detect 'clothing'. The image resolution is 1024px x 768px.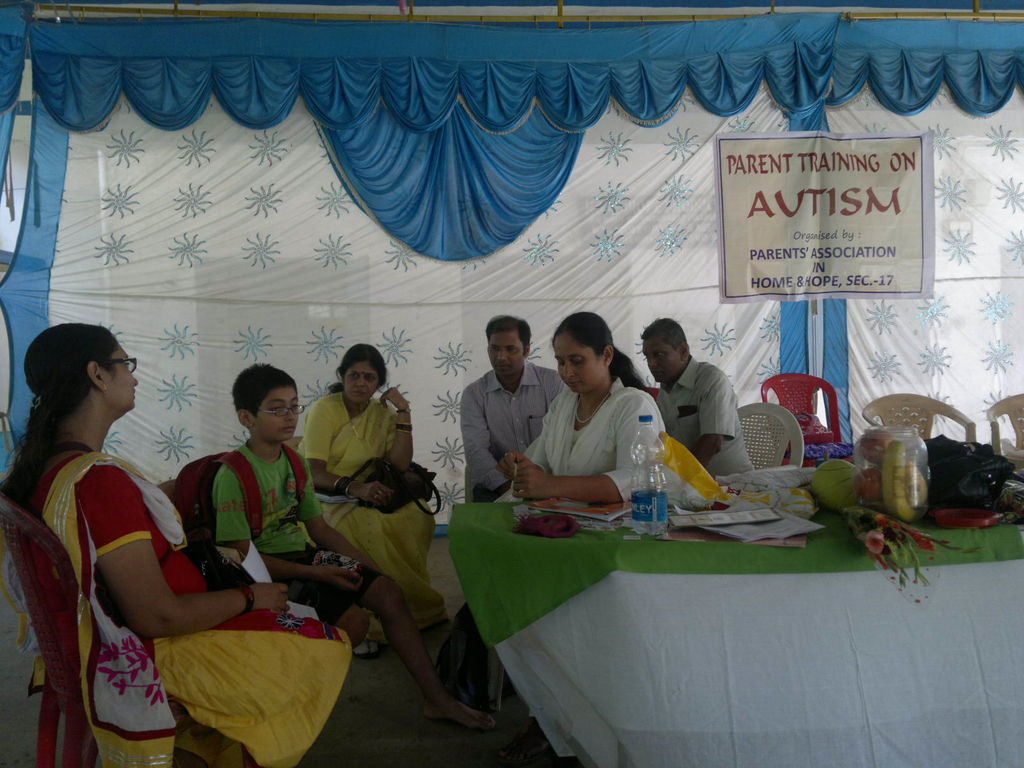
[655,356,751,478].
